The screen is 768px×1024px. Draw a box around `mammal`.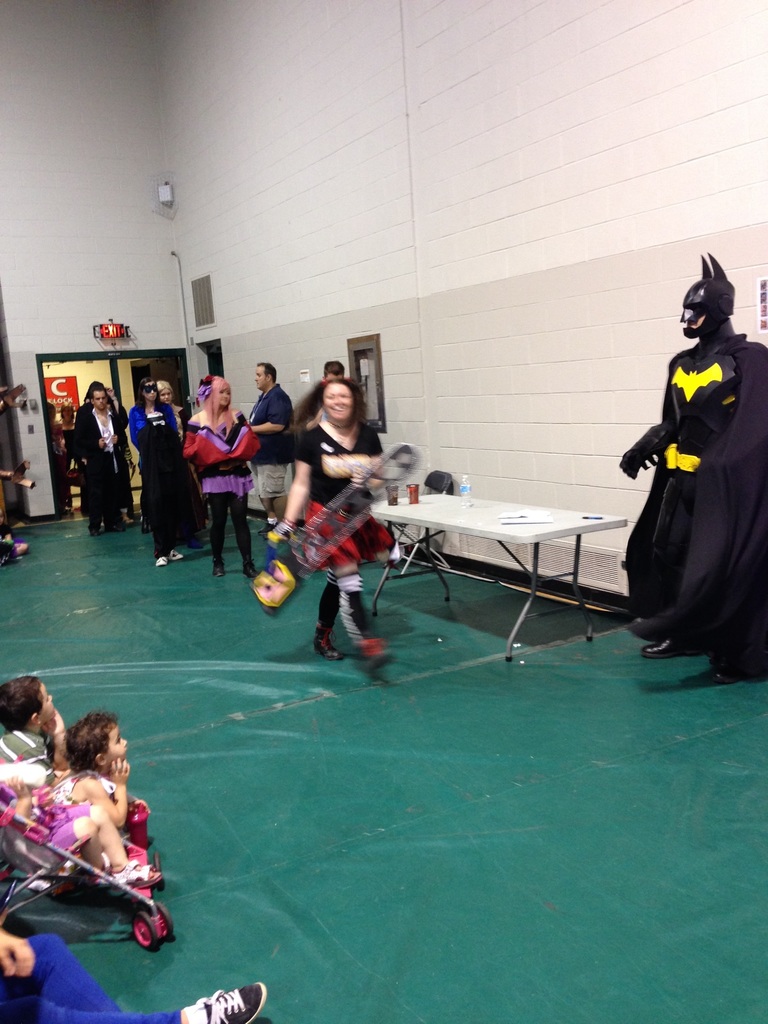
rect(40, 714, 166, 893).
